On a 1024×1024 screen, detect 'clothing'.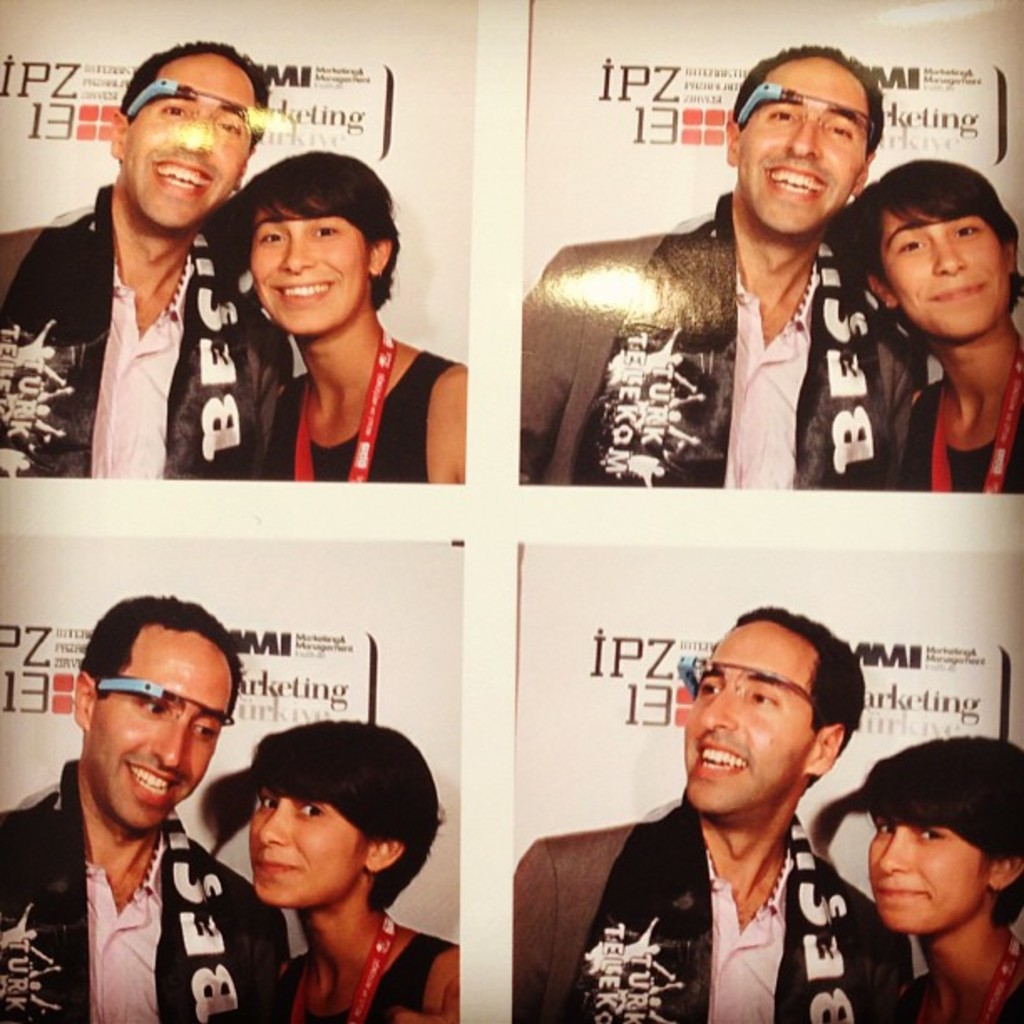
pyautogui.locateOnScreen(505, 791, 919, 1022).
